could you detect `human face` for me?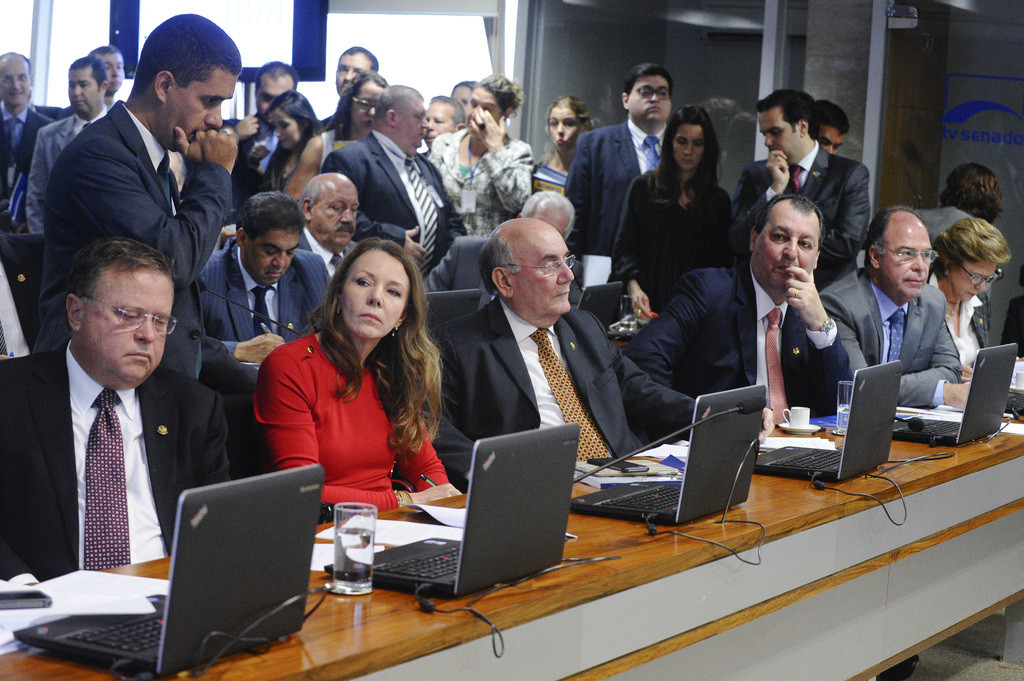
Detection result: 270, 115, 301, 147.
